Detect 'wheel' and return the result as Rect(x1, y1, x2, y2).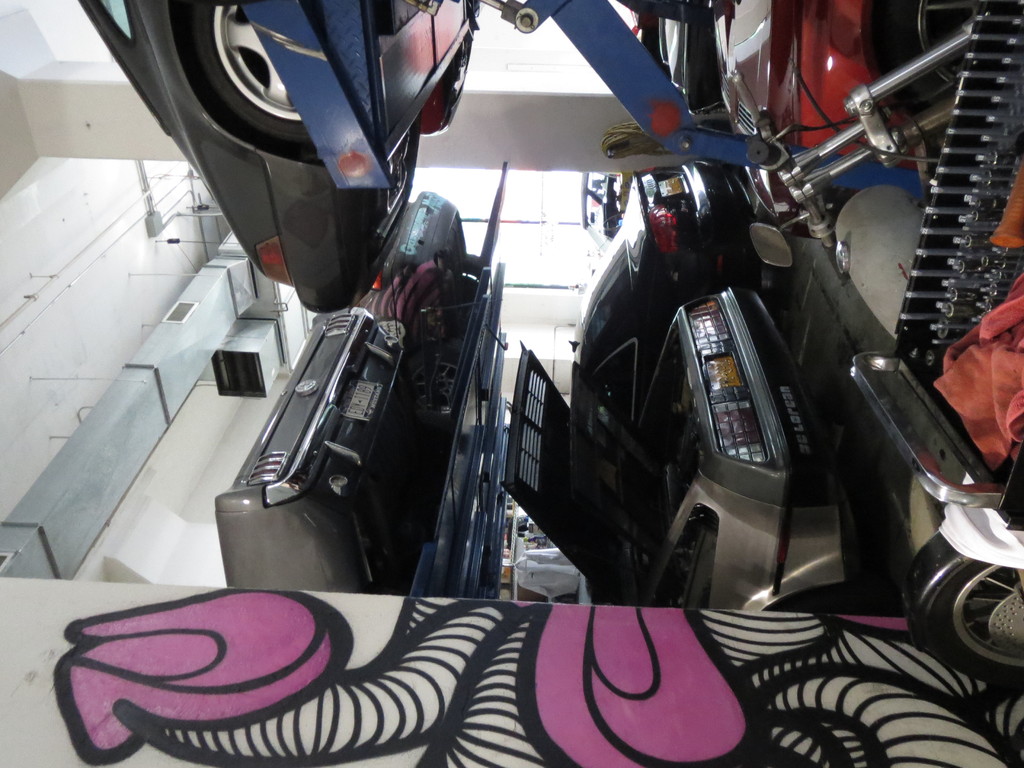
Rect(196, 4, 312, 144).
